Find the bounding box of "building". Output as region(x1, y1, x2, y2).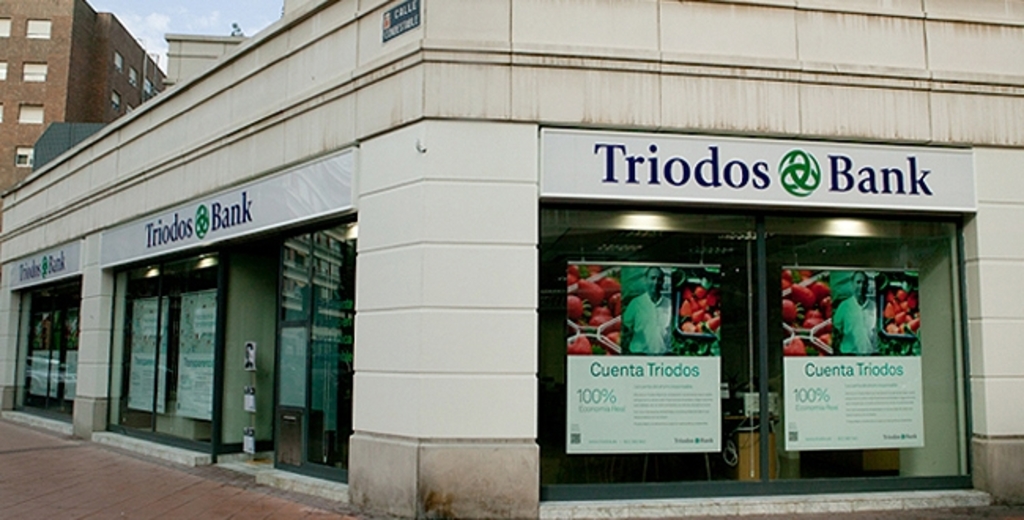
region(165, 36, 244, 87).
